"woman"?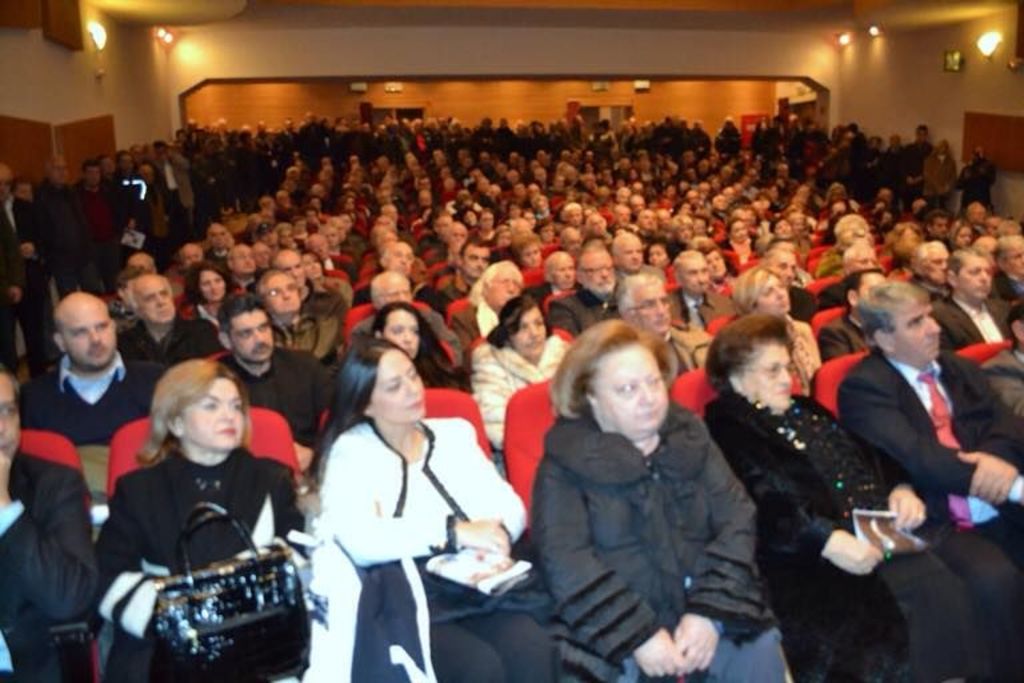
{"x1": 693, "y1": 305, "x2": 1023, "y2": 682}
